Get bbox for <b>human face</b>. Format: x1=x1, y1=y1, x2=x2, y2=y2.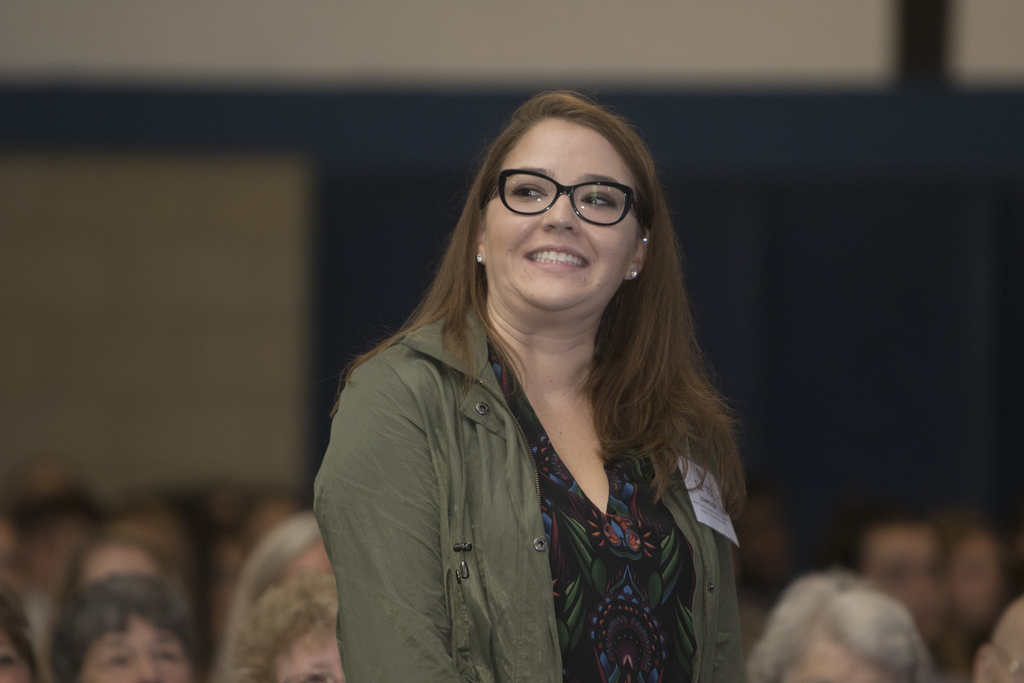
x1=81, y1=542, x2=153, y2=583.
